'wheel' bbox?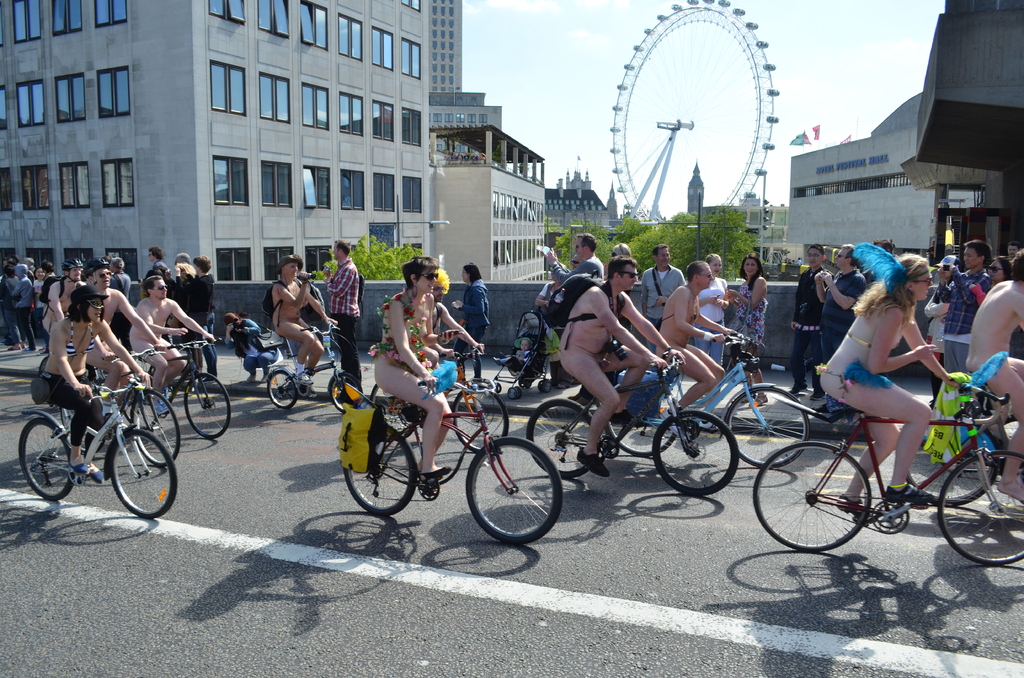
box(538, 378, 552, 393)
